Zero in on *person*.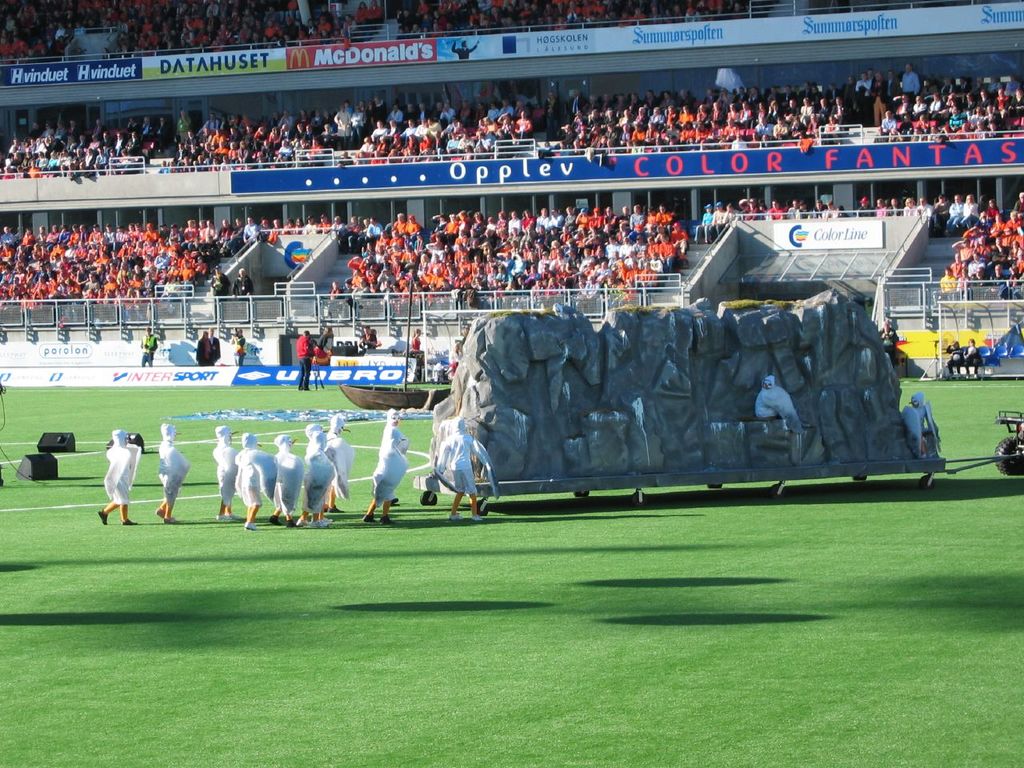
Zeroed in: <bbox>206, 326, 222, 362</bbox>.
